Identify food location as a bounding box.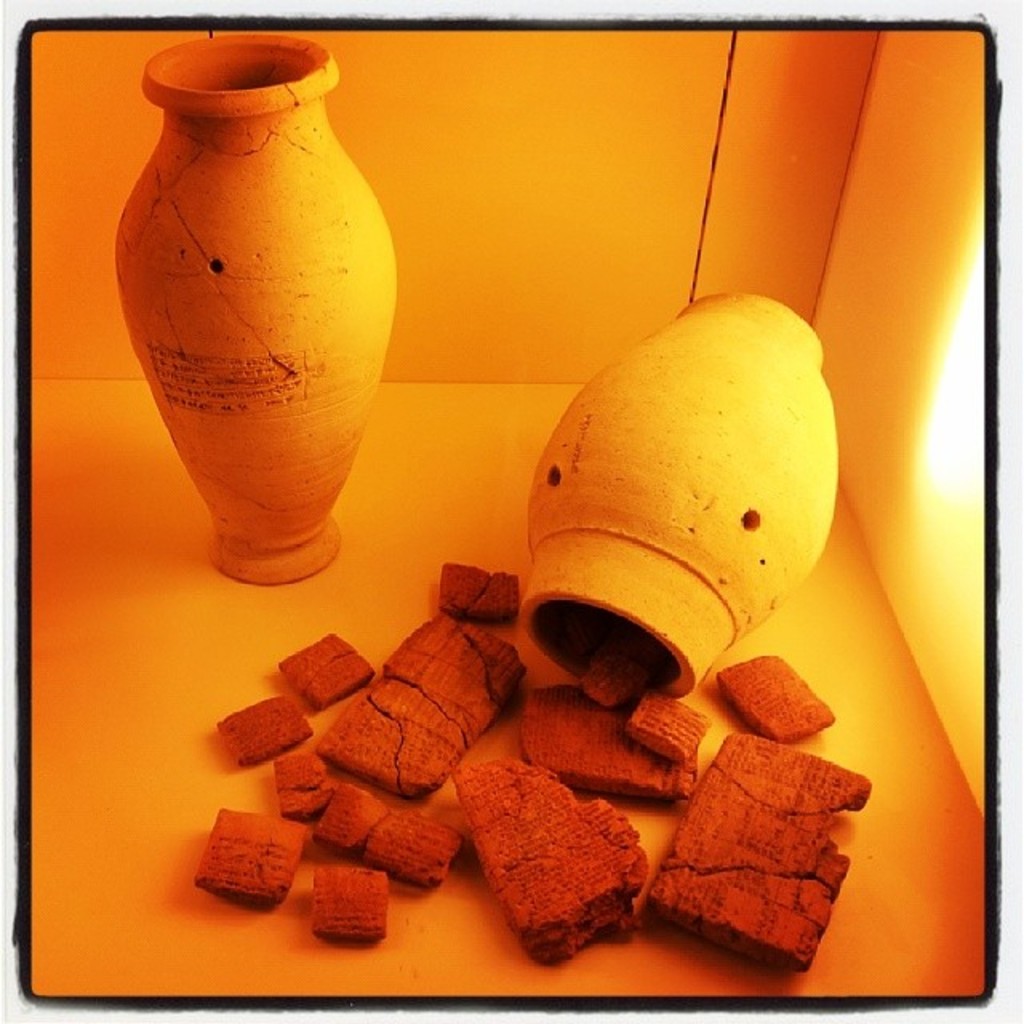
crop(216, 693, 315, 768).
